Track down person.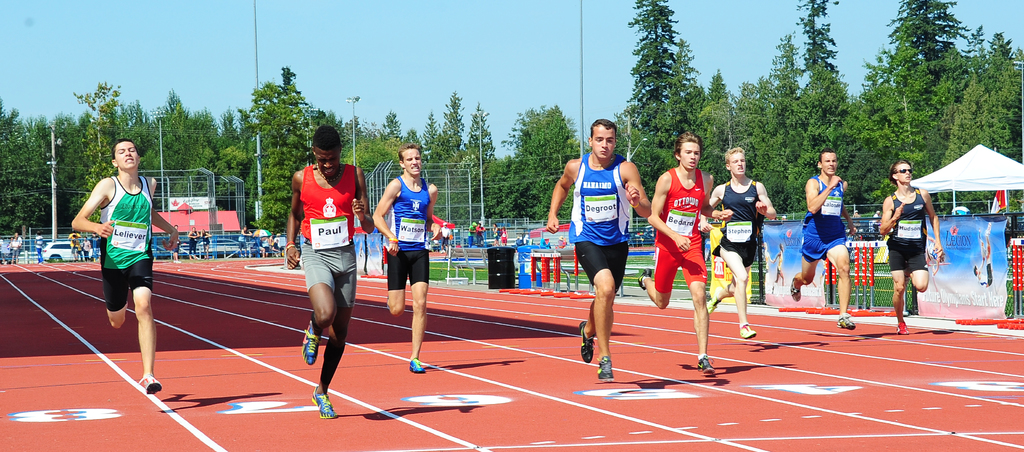
Tracked to bbox=(708, 146, 767, 335).
